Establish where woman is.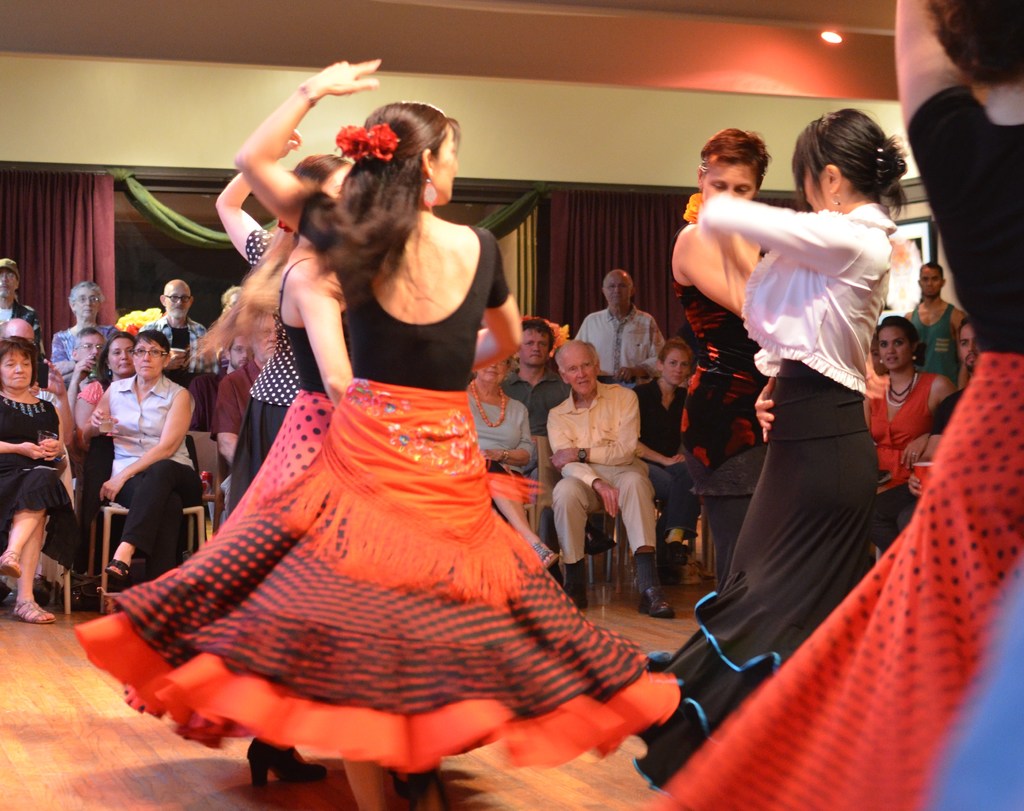
Established at <box>132,104,643,782</box>.
